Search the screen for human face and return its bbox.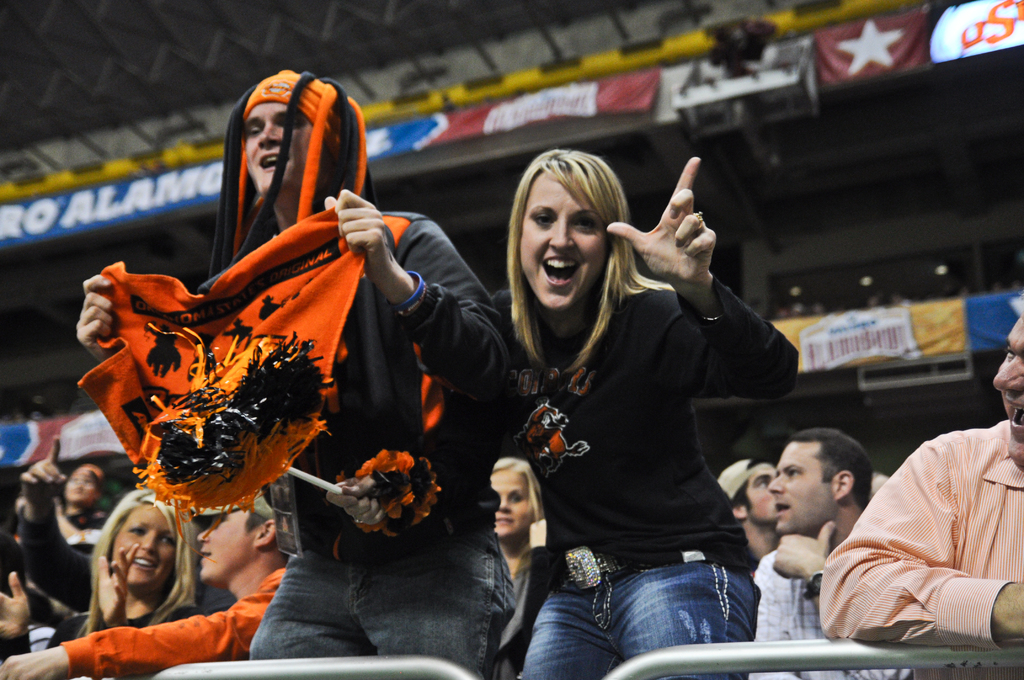
Found: 748,462,779,522.
